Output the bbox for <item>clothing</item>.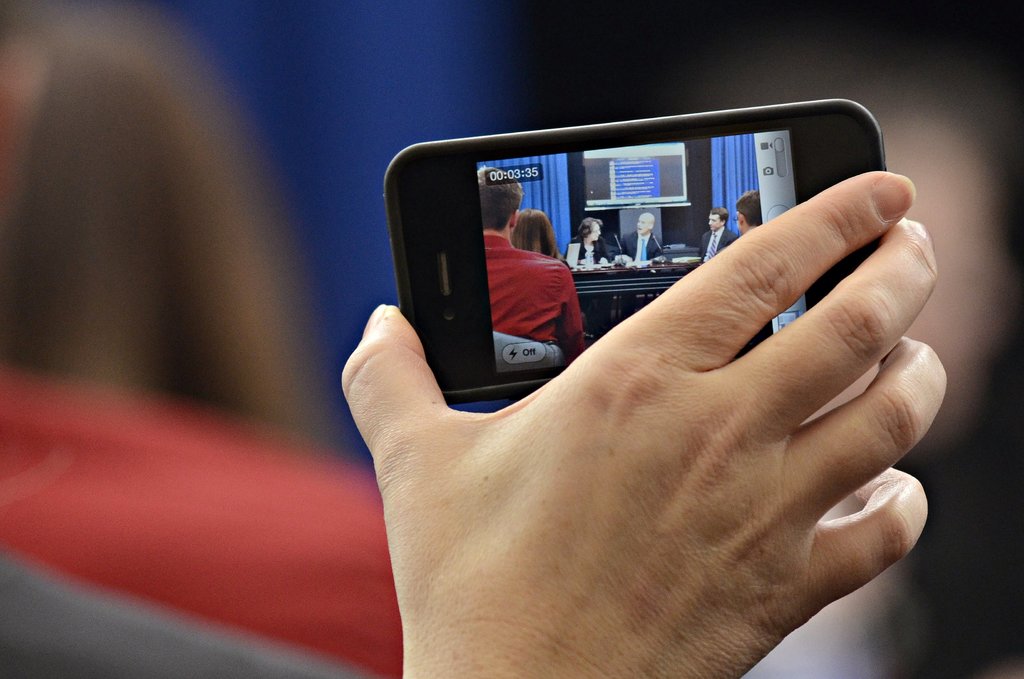
(left=474, top=203, right=619, bottom=388).
